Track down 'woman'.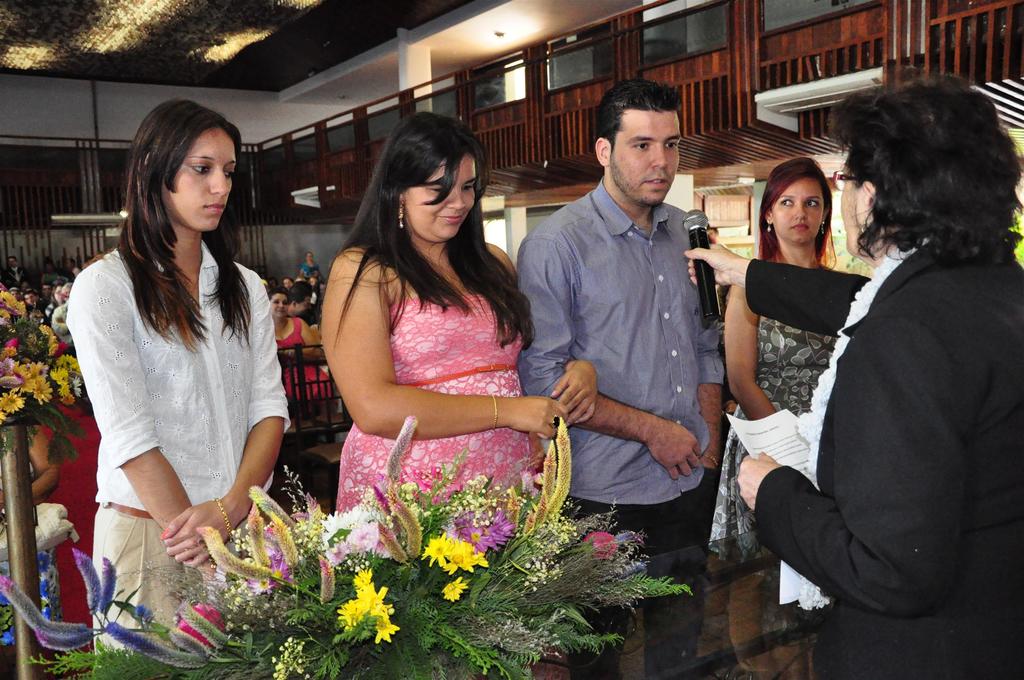
Tracked to (left=61, top=94, right=294, bottom=679).
